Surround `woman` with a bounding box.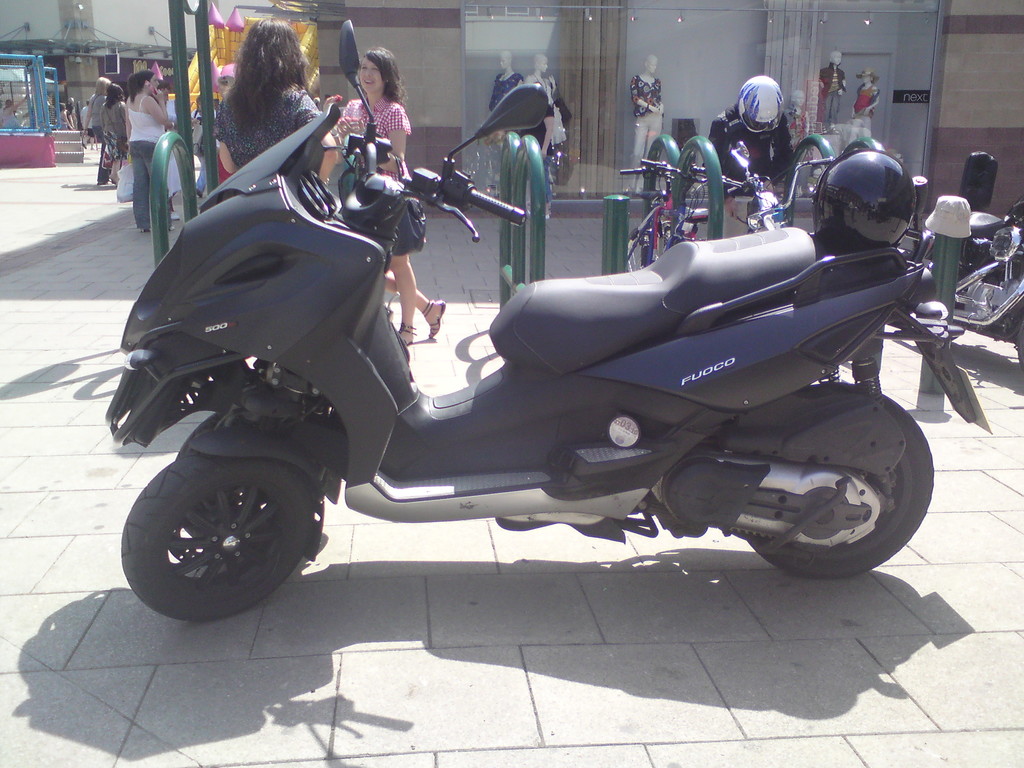
(127, 71, 173, 235).
